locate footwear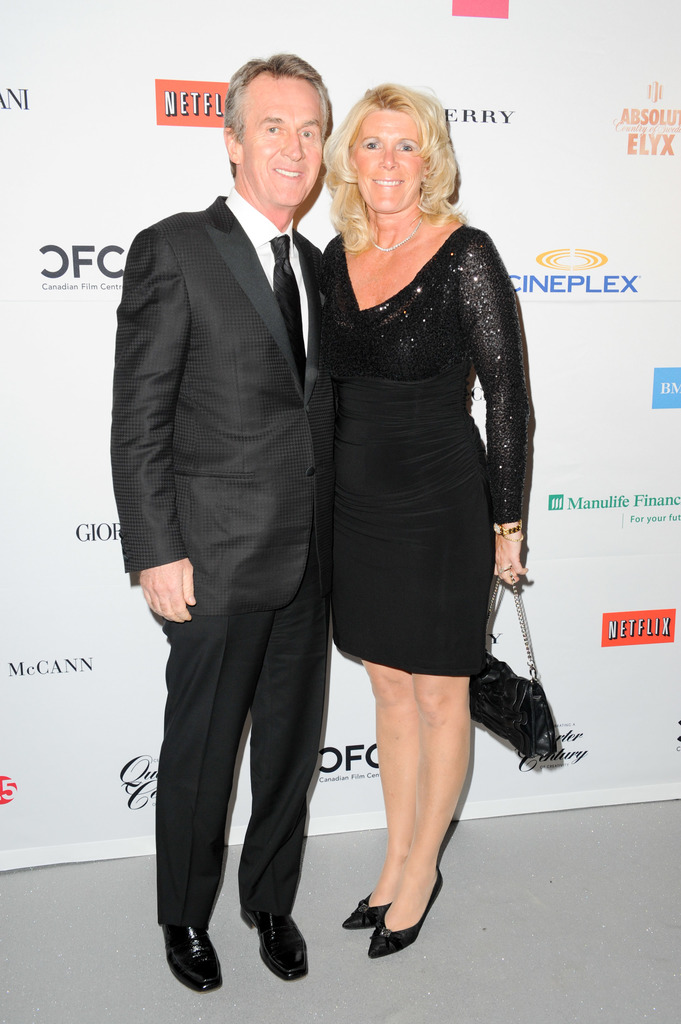
<box>341,888,390,928</box>
